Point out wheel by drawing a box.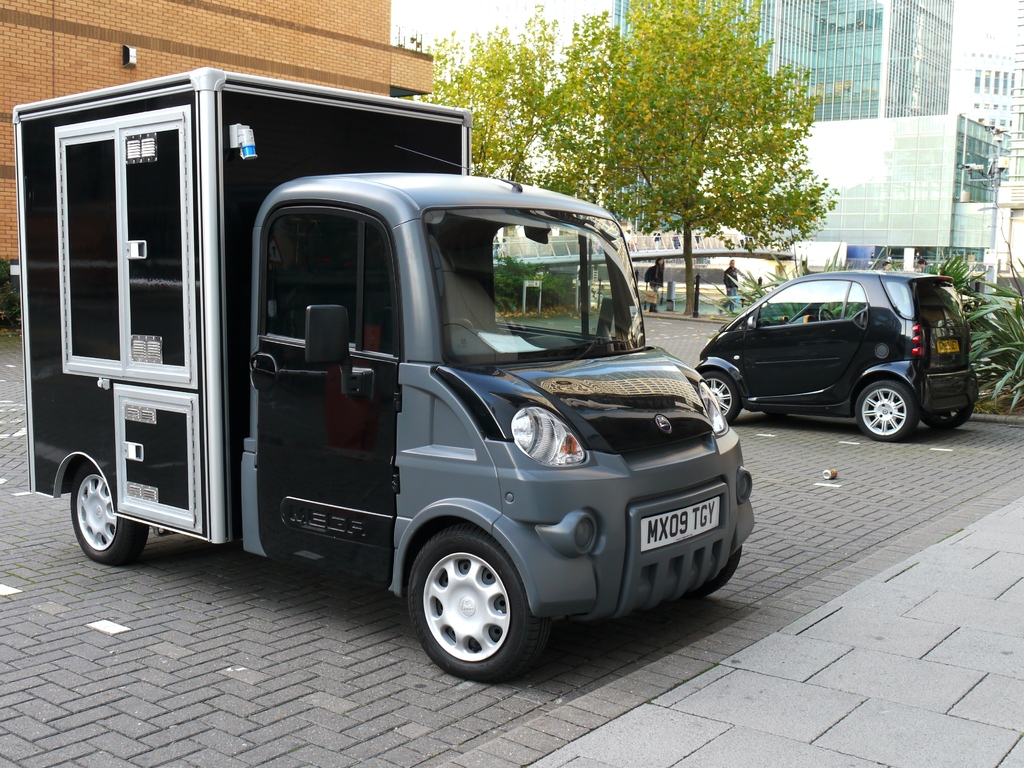
BBox(768, 409, 789, 419).
